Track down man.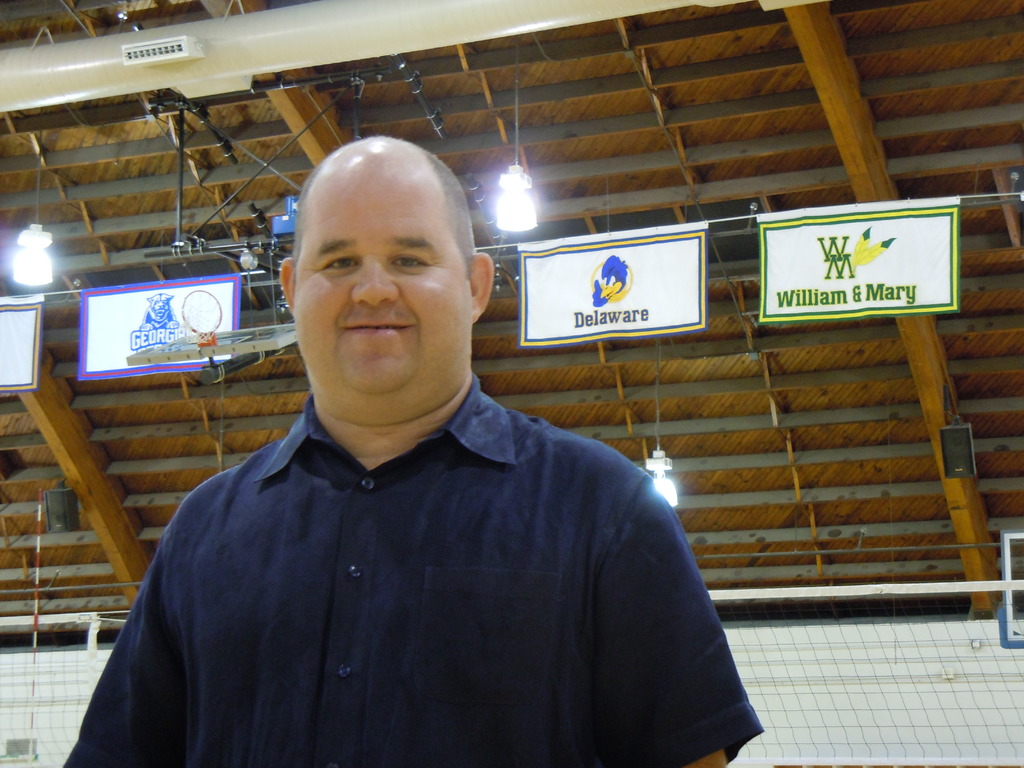
Tracked to box=[109, 139, 743, 742].
